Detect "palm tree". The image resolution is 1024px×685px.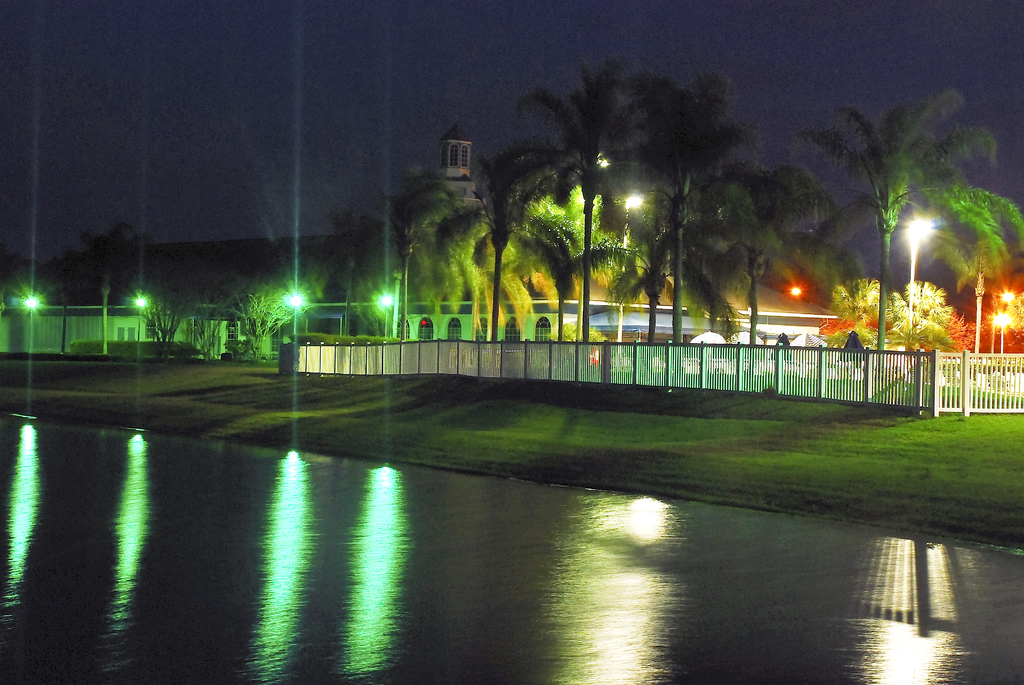
l=445, t=196, r=543, b=357.
